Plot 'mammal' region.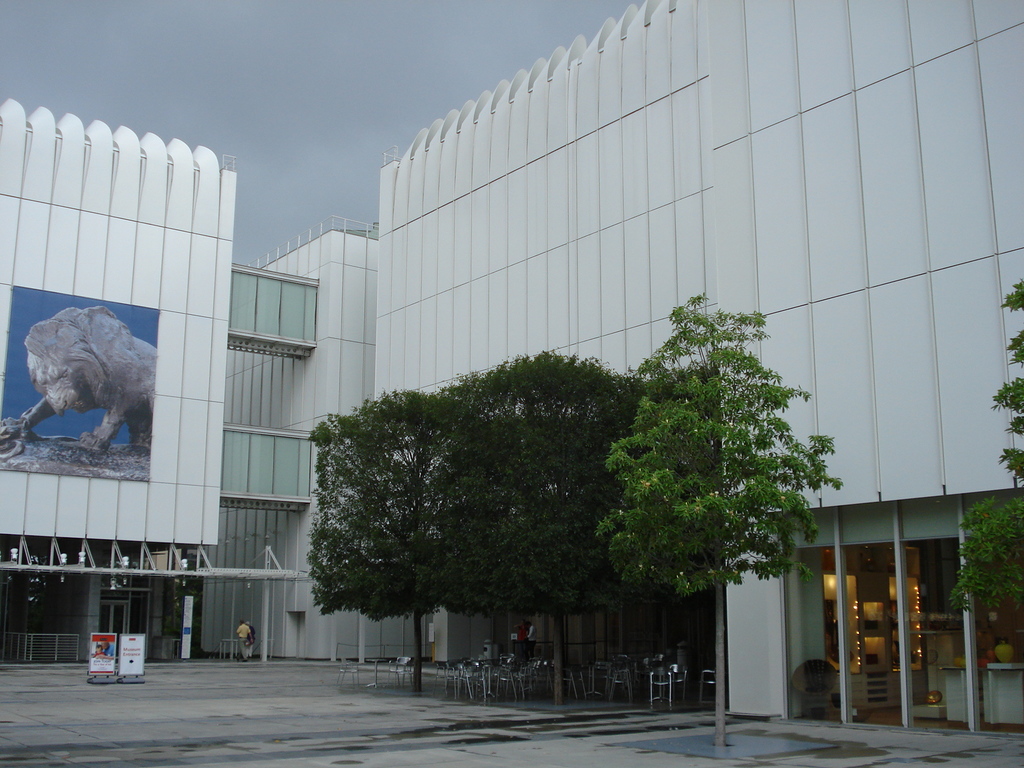
Plotted at x1=93 y1=644 x2=107 y2=658.
